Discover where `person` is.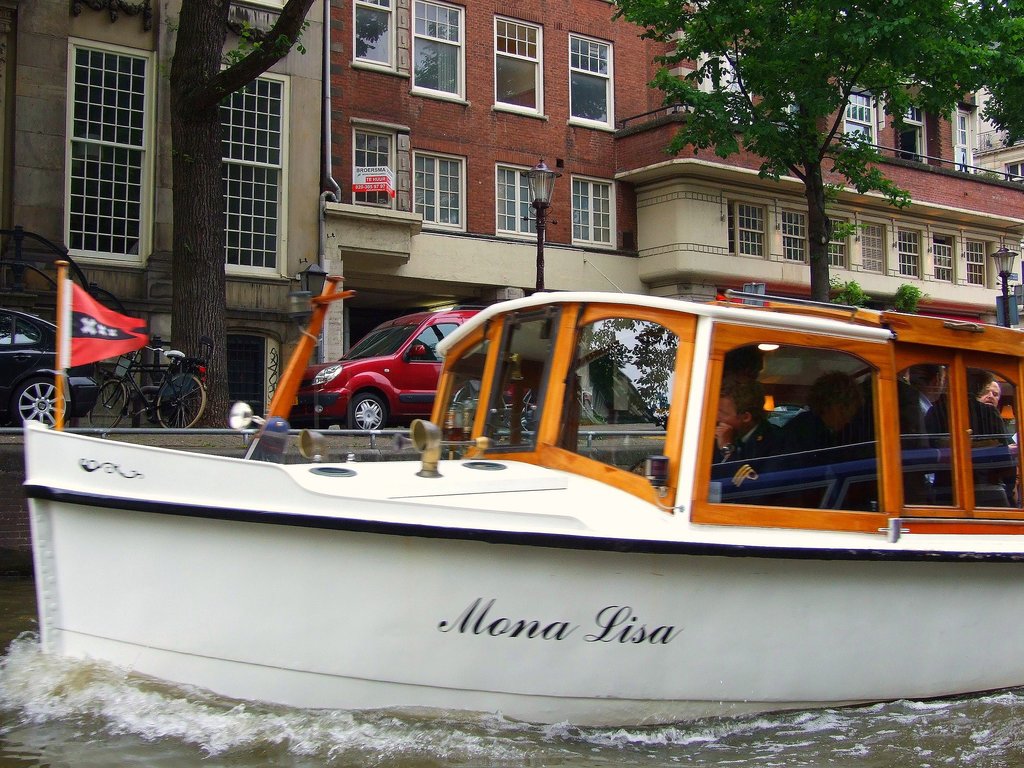
Discovered at [x1=916, y1=358, x2=1012, y2=505].
